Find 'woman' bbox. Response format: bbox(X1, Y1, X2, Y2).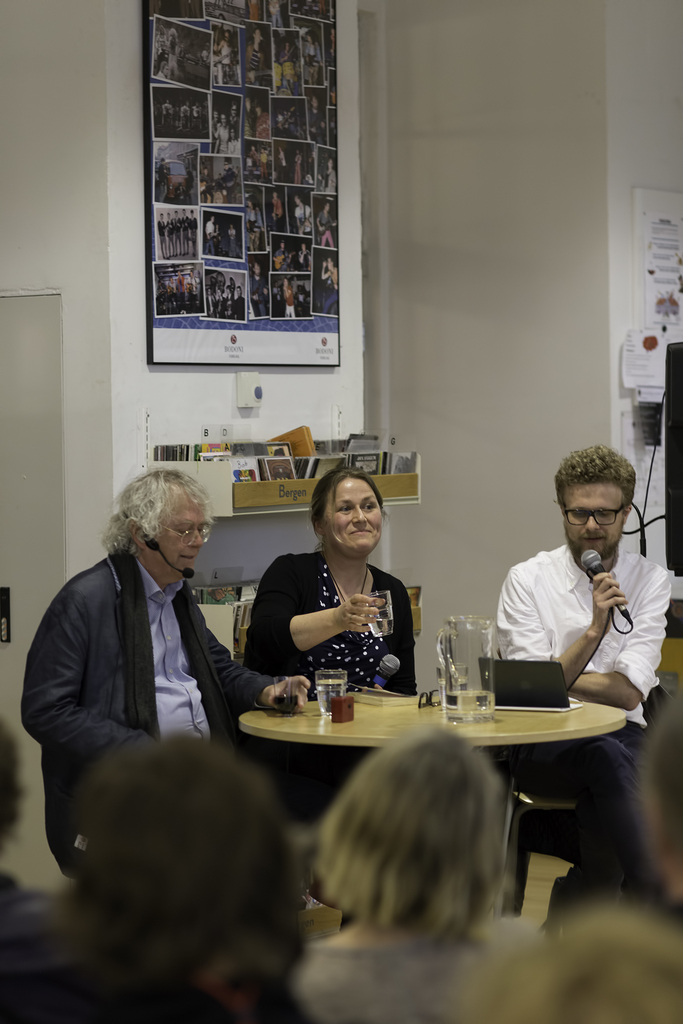
bbox(245, 28, 268, 87).
